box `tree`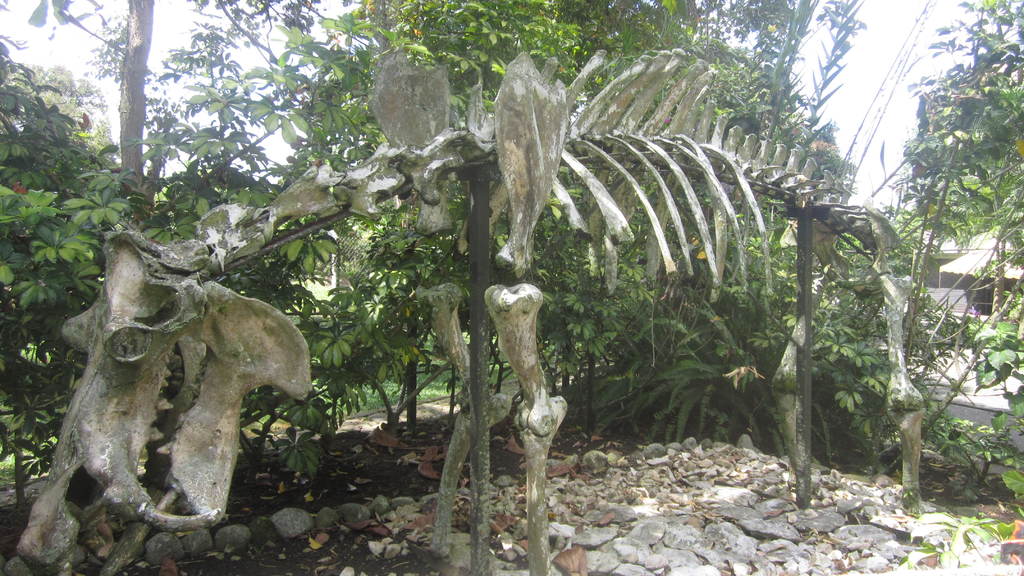
(42, 0, 184, 211)
